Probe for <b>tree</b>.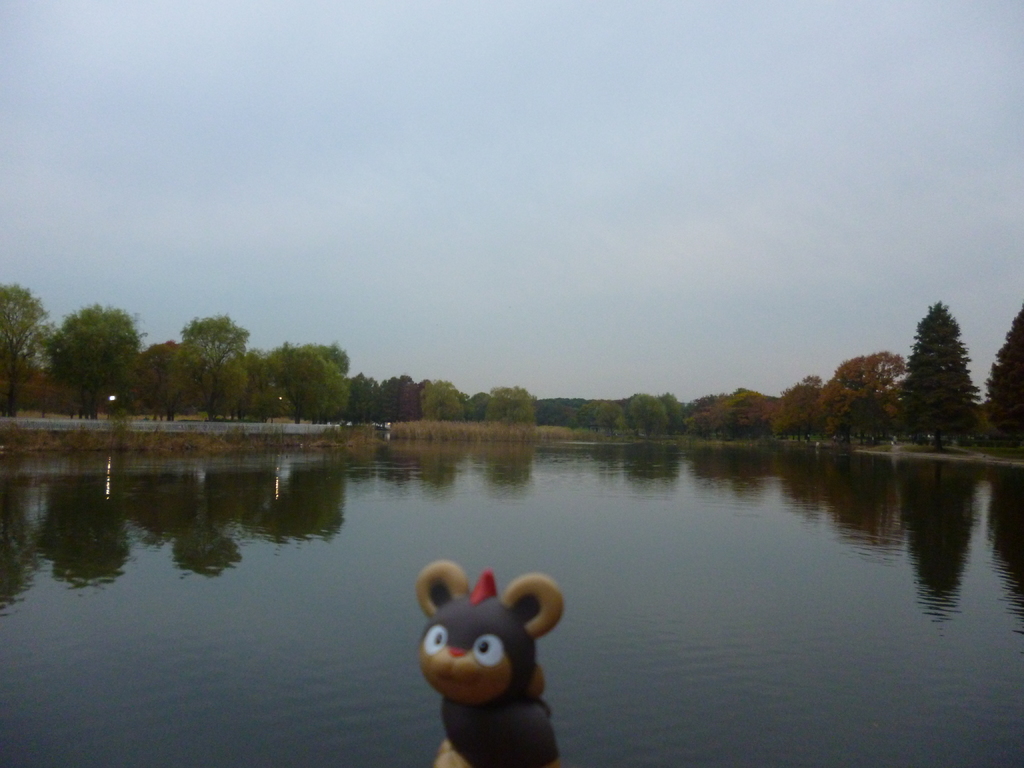
Probe result: 664 393 689 442.
